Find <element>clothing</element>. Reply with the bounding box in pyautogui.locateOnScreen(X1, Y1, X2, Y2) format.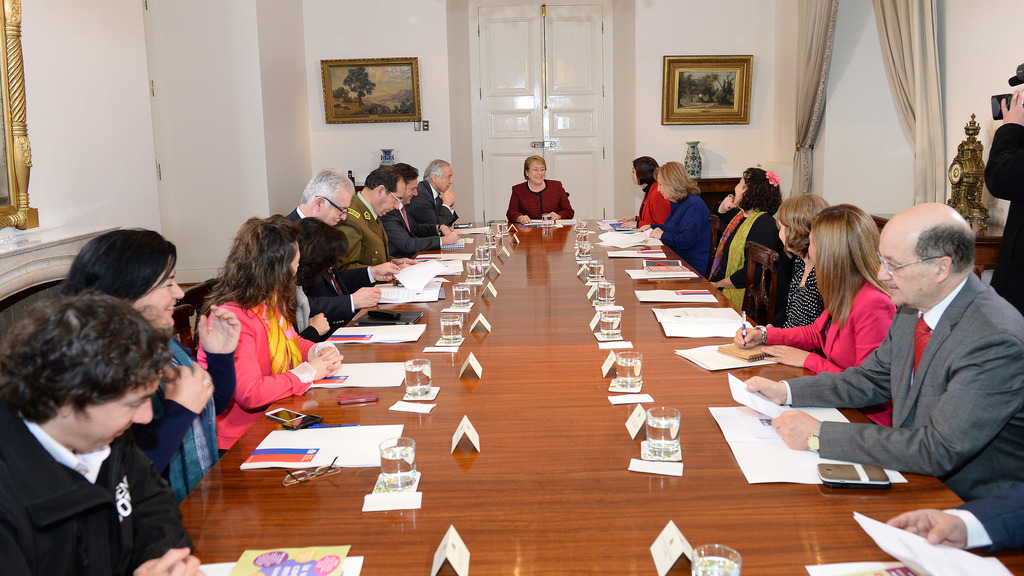
pyautogui.locateOnScreen(652, 193, 711, 274).
